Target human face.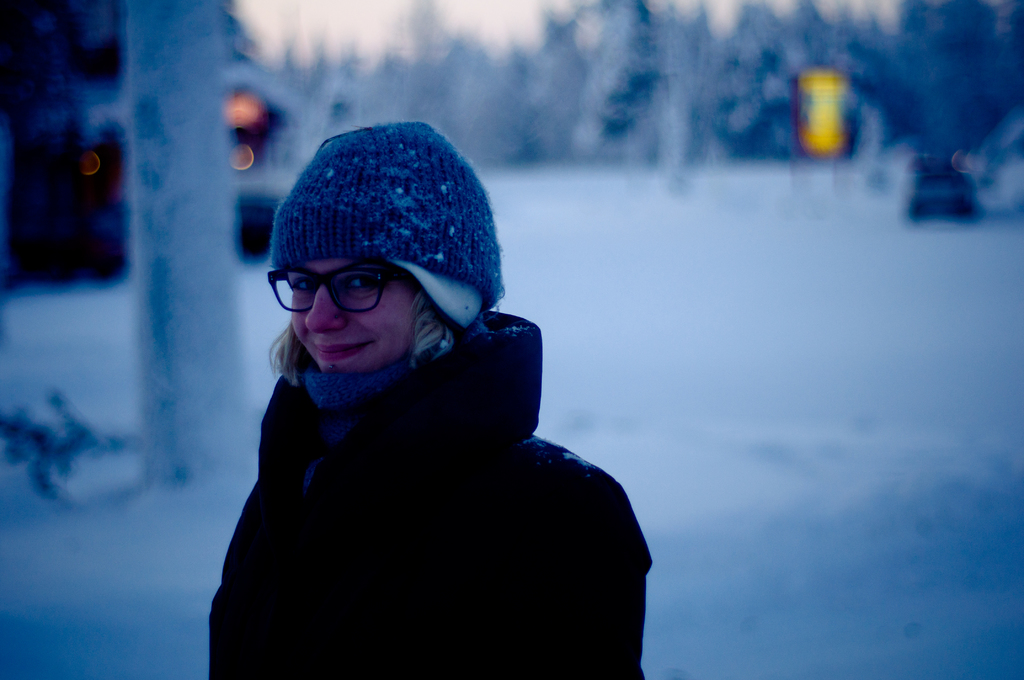
Target region: bbox(264, 207, 464, 393).
